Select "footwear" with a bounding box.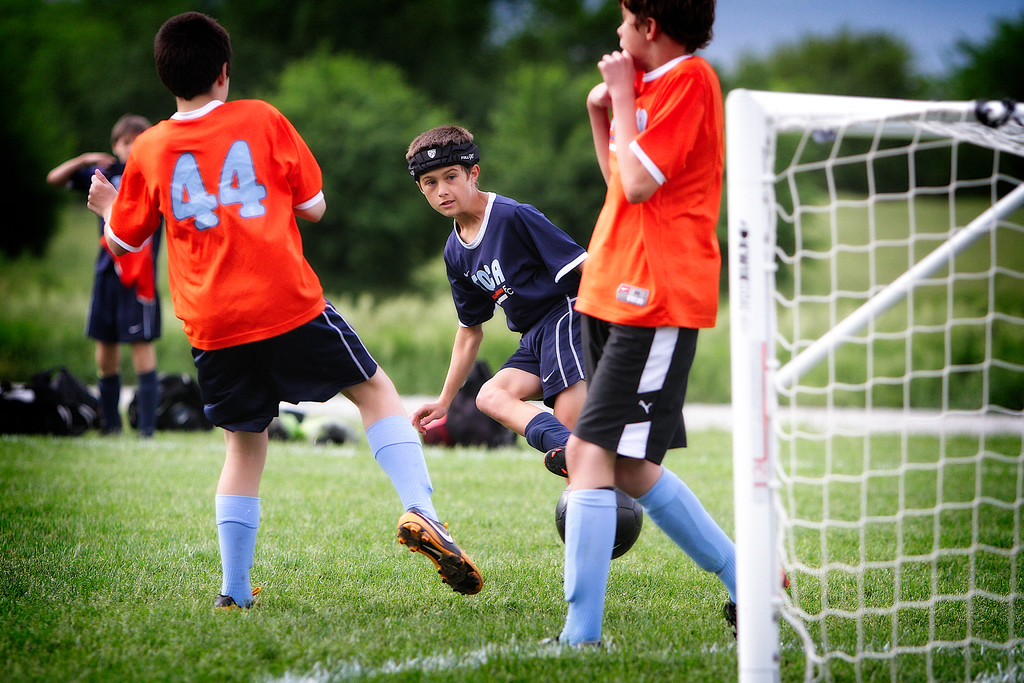
select_region(544, 448, 570, 483).
